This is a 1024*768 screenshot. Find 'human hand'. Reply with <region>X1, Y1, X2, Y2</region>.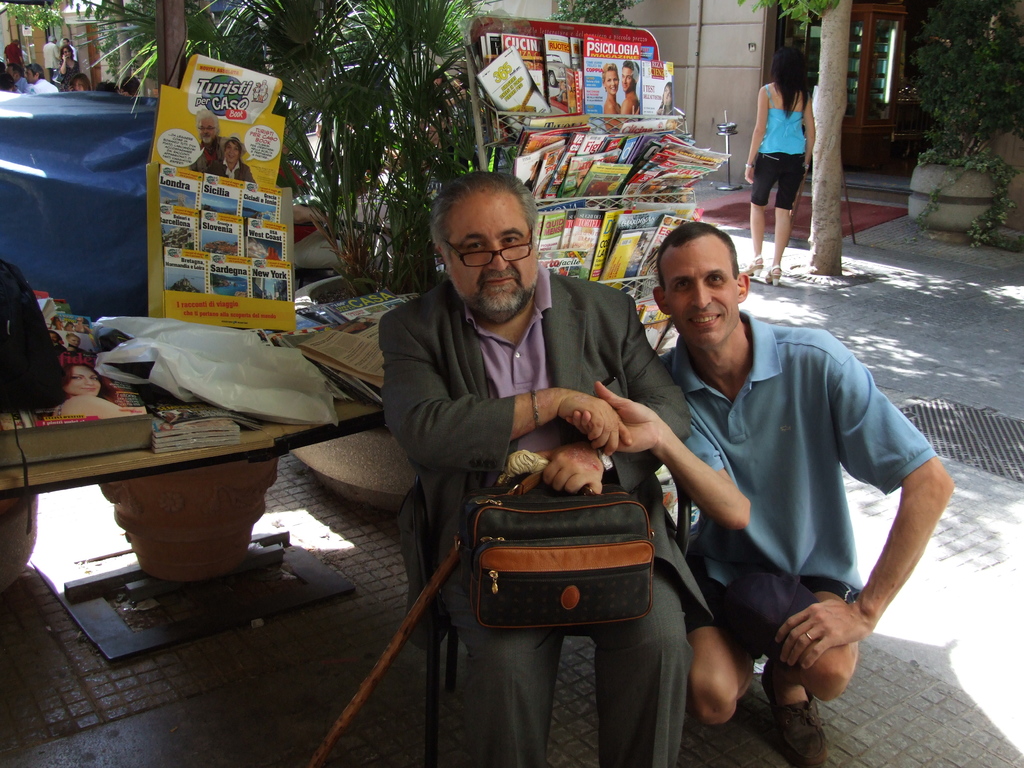
<region>531, 444, 608, 498</region>.
